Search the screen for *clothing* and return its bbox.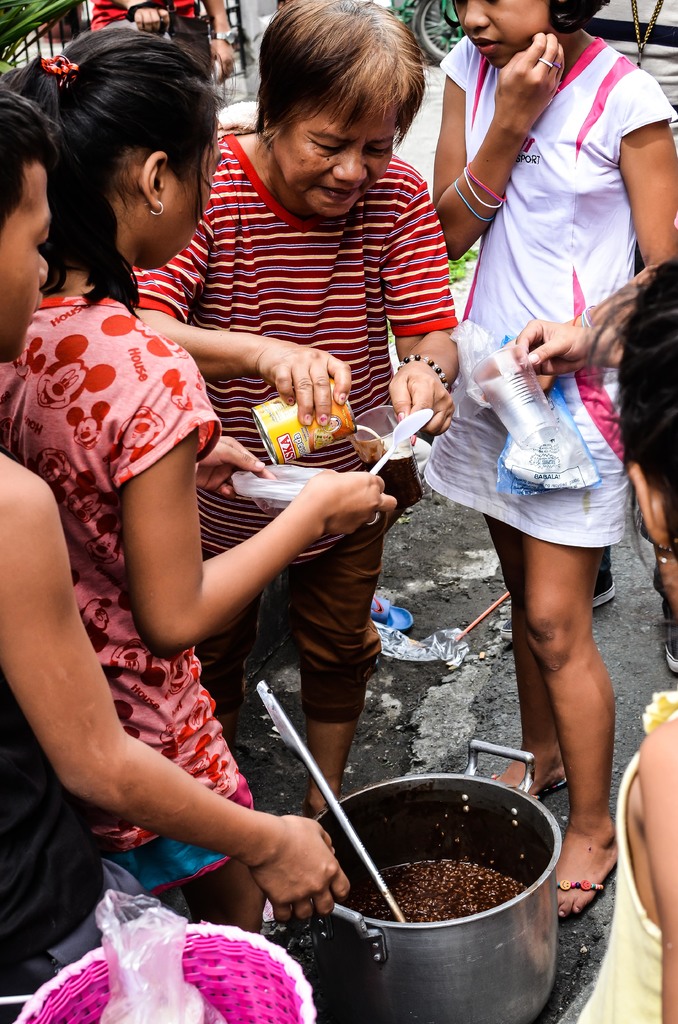
Found: detection(0, 293, 202, 922).
